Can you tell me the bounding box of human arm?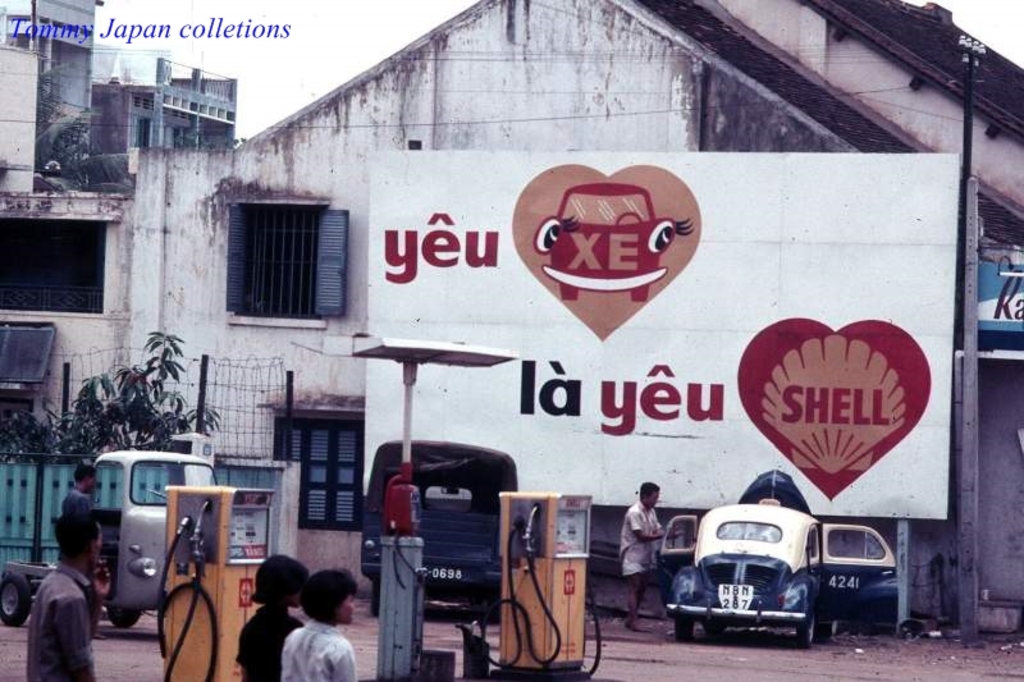
detection(652, 517, 666, 530).
